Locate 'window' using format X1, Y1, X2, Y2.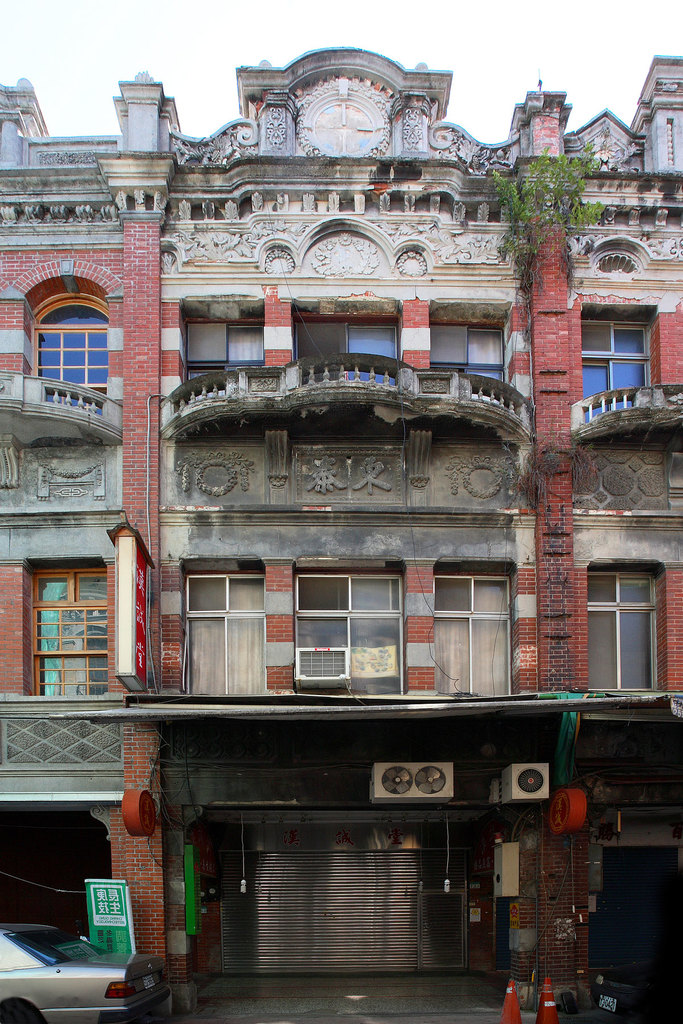
579, 322, 651, 422.
